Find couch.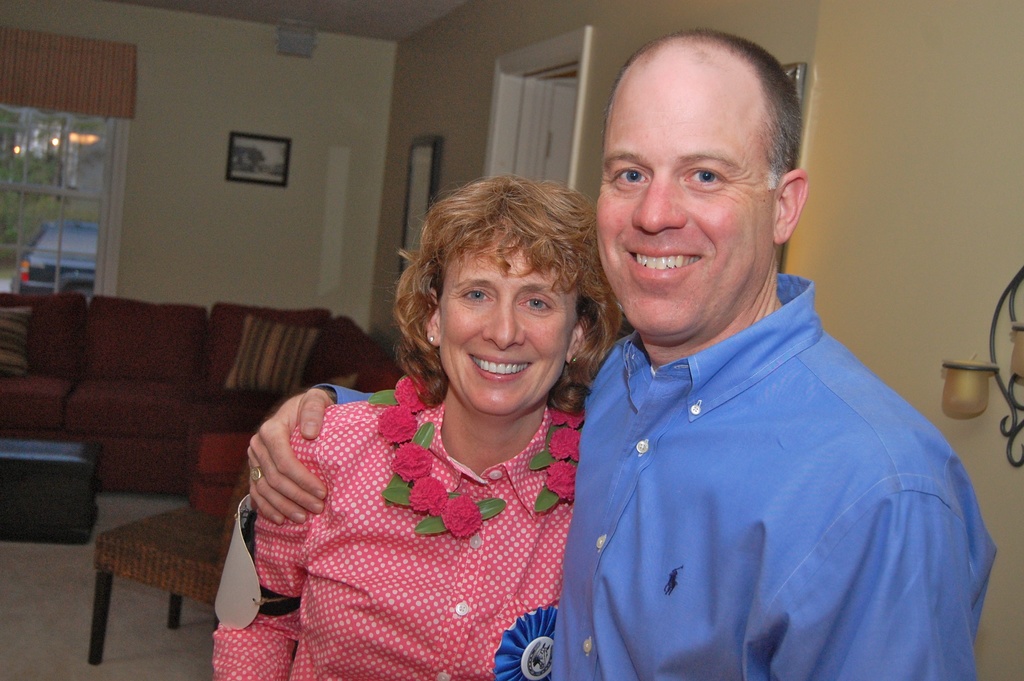
<region>65, 298, 209, 494</region>.
